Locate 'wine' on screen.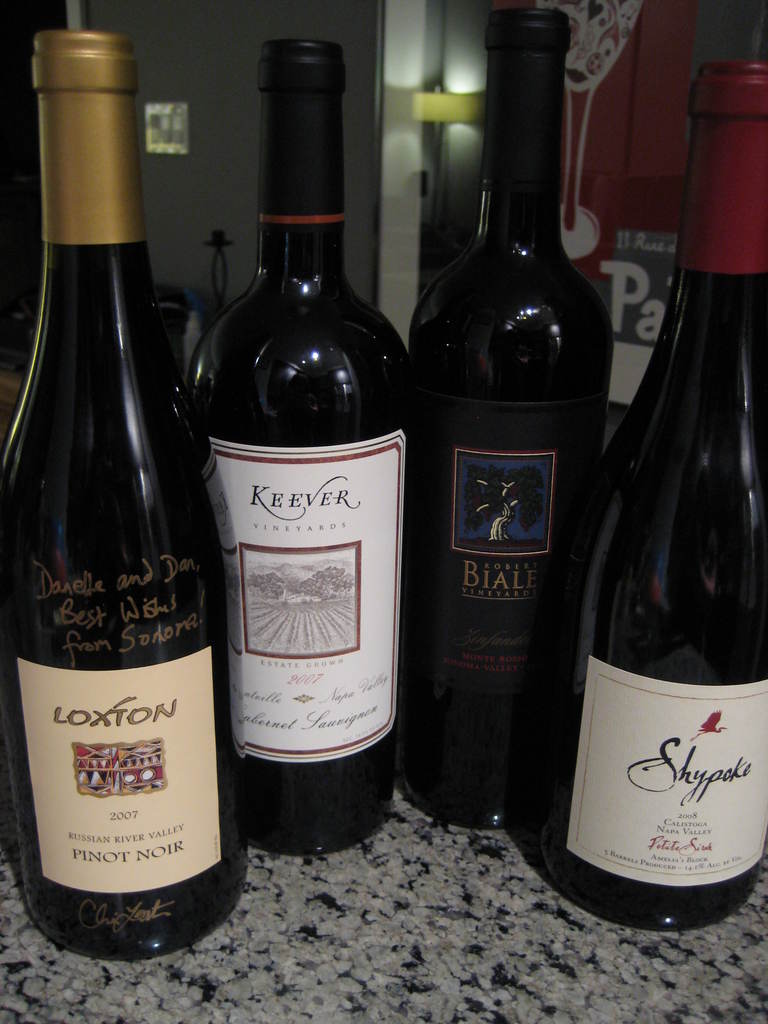
On screen at <region>0, 31, 251, 963</region>.
